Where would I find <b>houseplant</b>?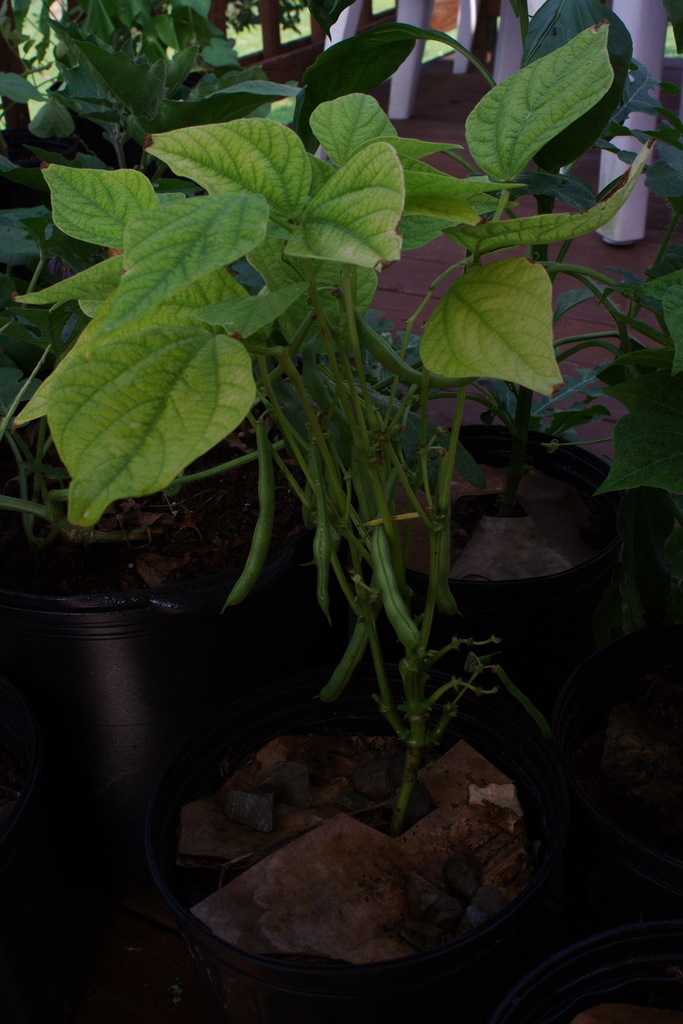
At (x1=0, y1=25, x2=672, y2=1023).
